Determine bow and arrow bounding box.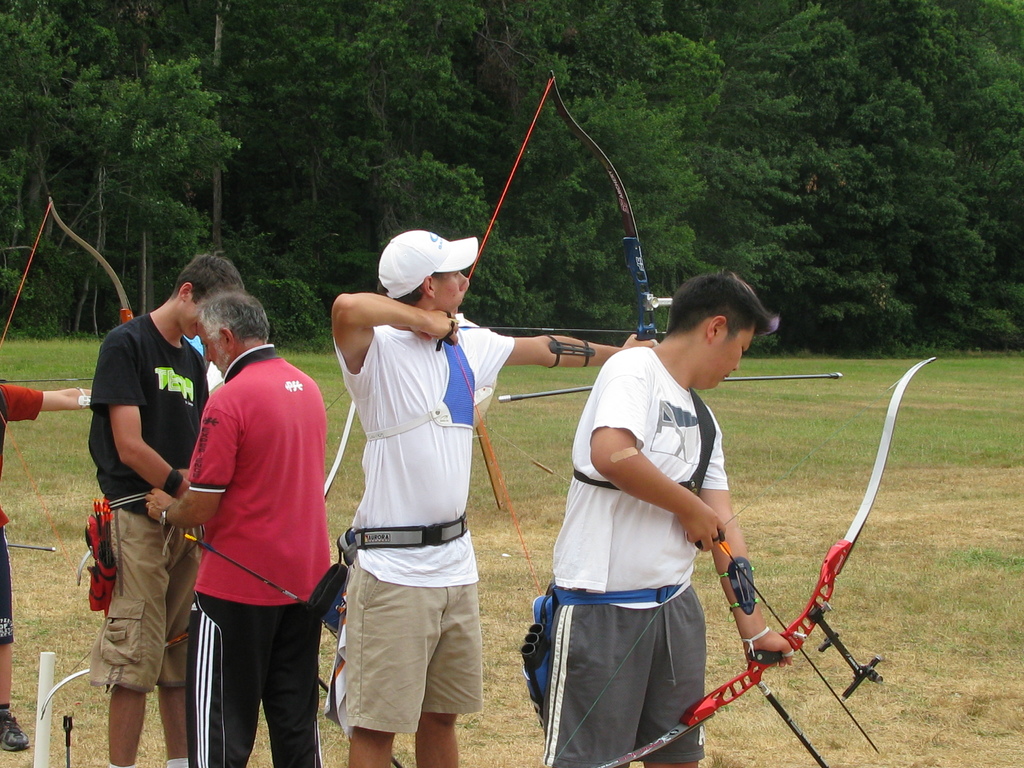
Determined: (left=0, top=192, right=134, bottom=590).
